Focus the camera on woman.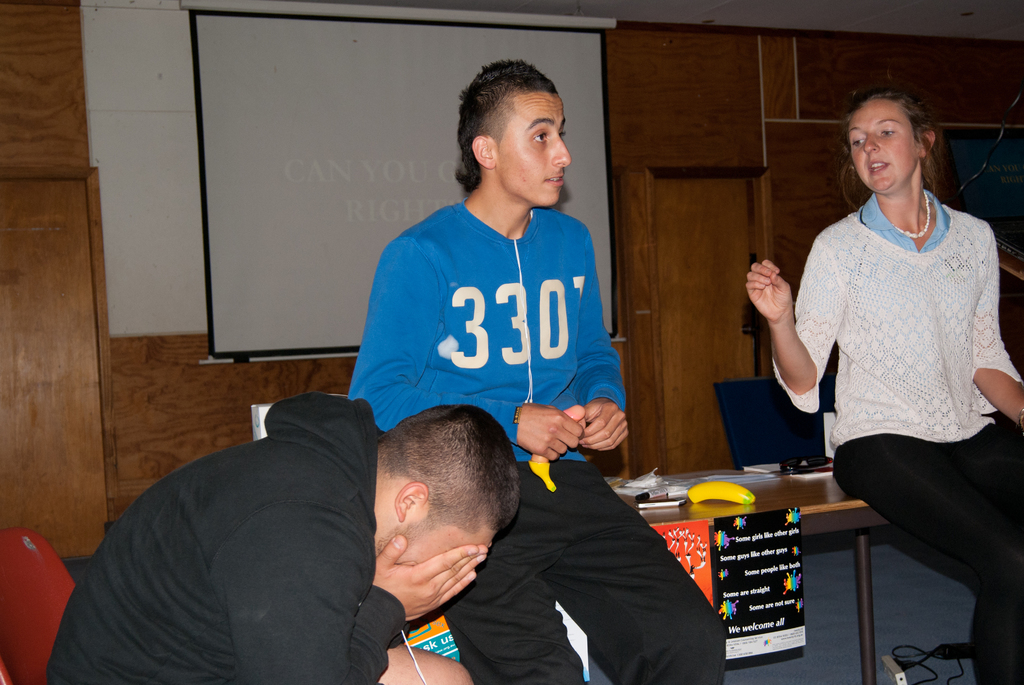
Focus region: x1=778, y1=75, x2=996, y2=684.
